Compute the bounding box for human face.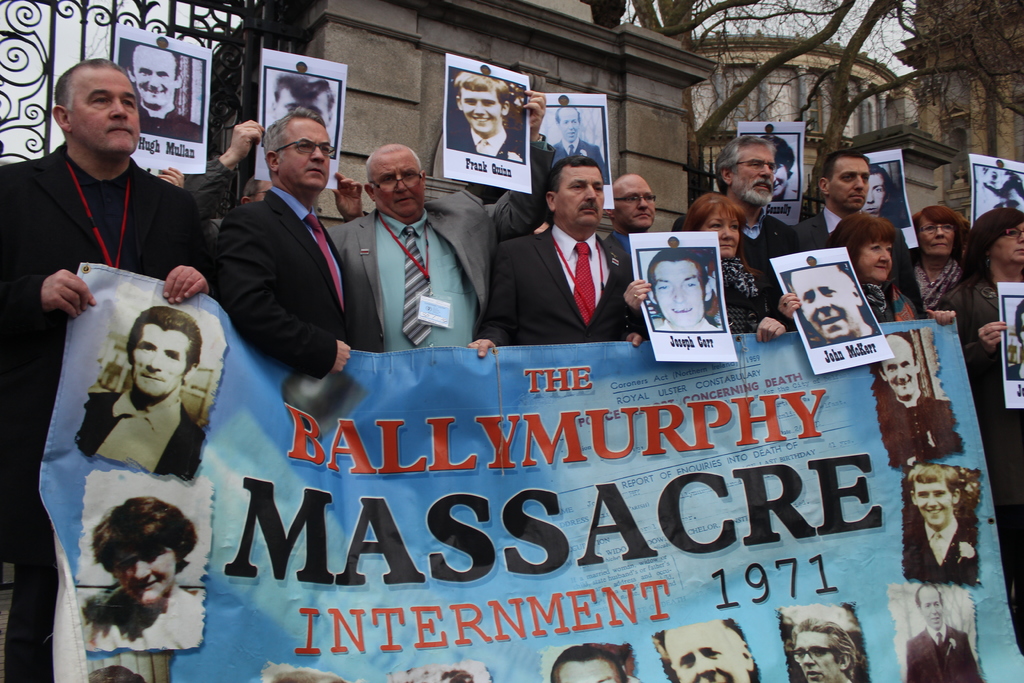
<box>729,144,772,206</box>.
